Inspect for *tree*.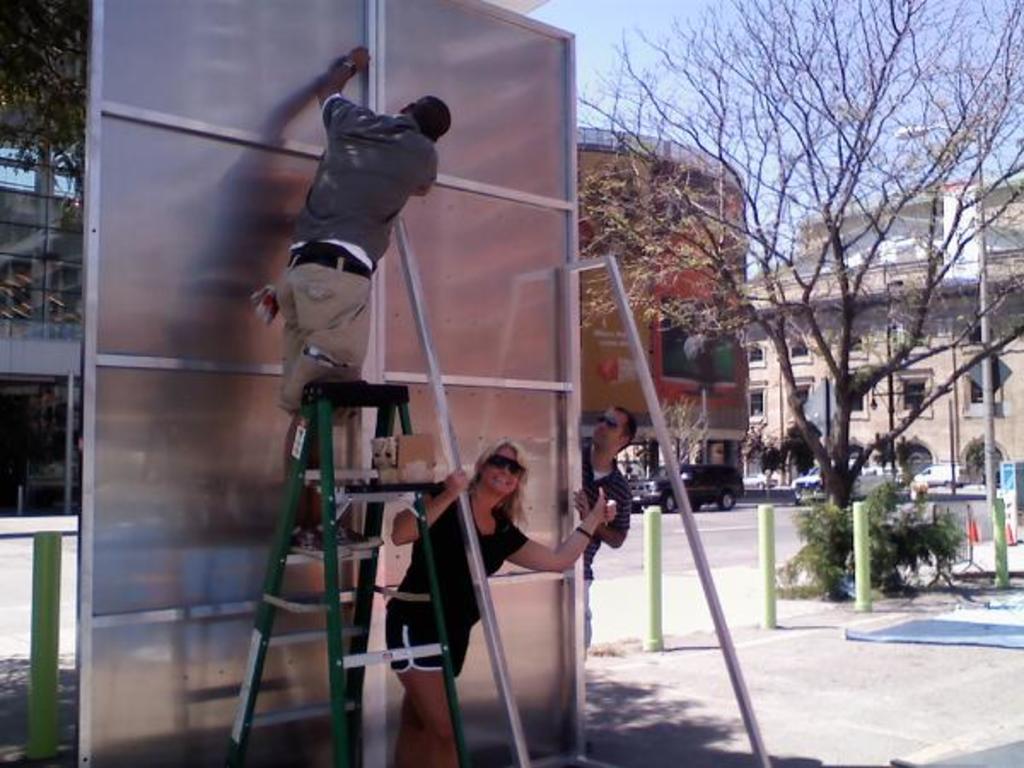
Inspection: crop(0, 0, 87, 217).
